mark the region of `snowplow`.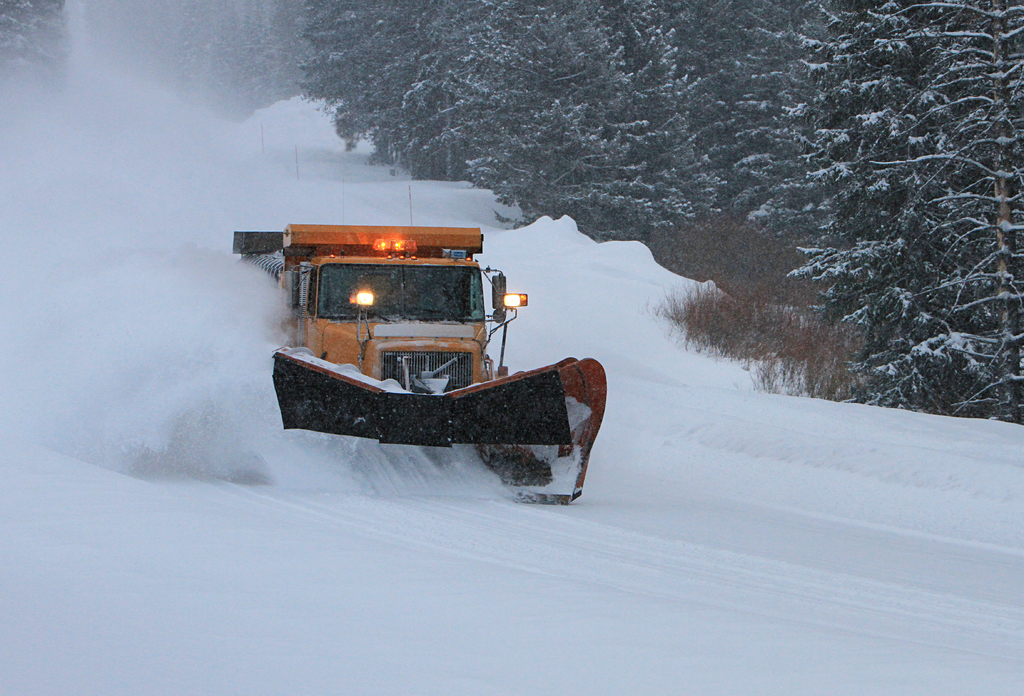
Region: rect(234, 218, 610, 505).
